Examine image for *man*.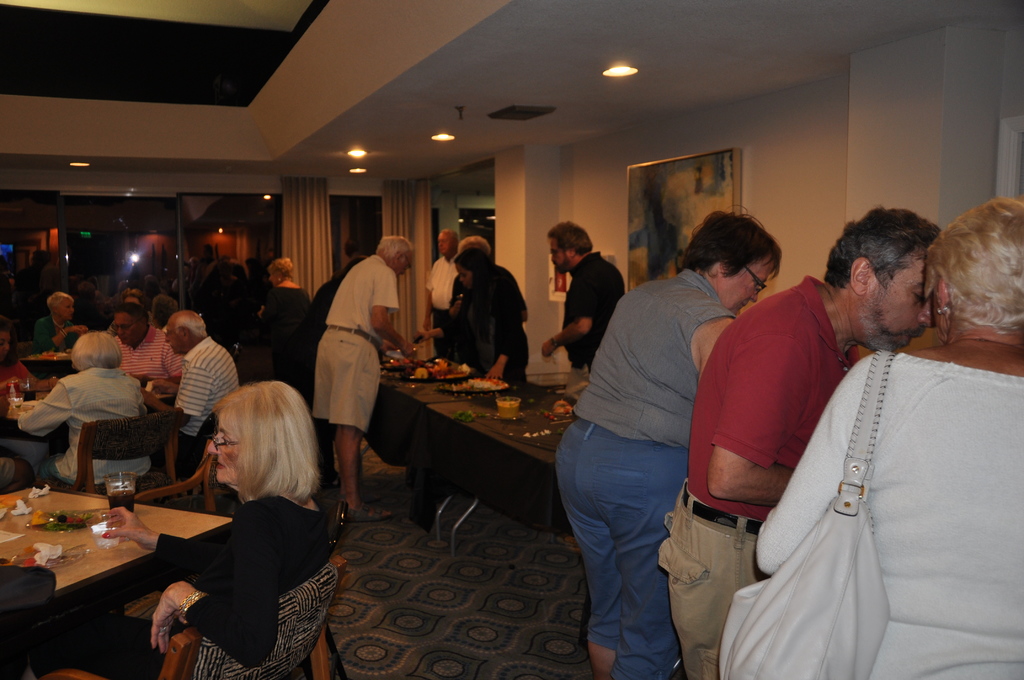
Examination result: <box>653,208,936,679</box>.
